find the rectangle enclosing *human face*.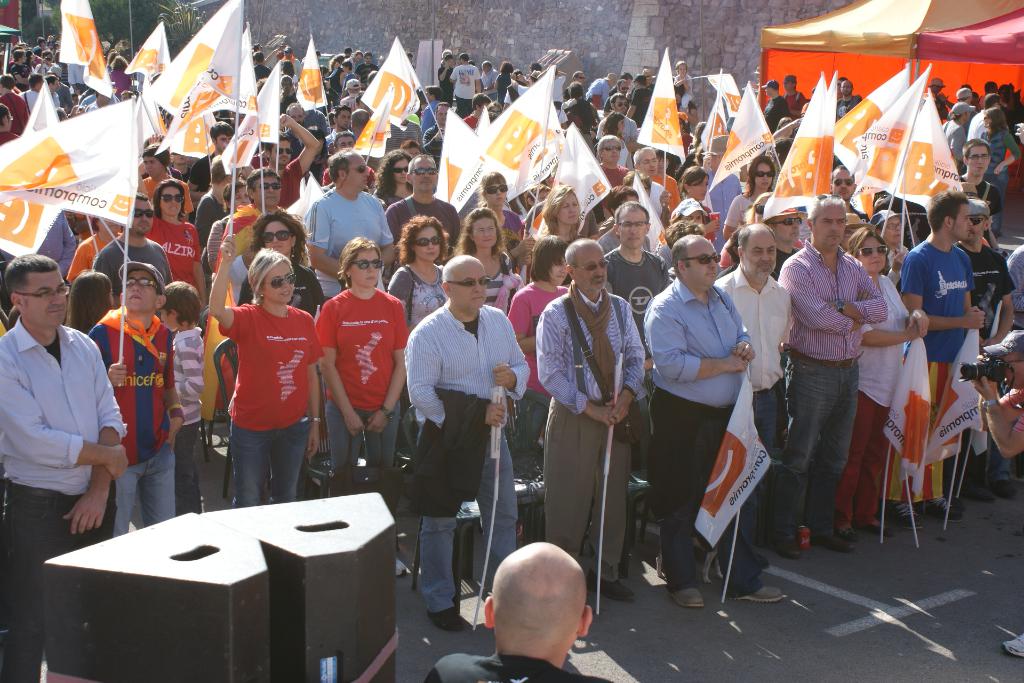
region(230, 186, 253, 206).
